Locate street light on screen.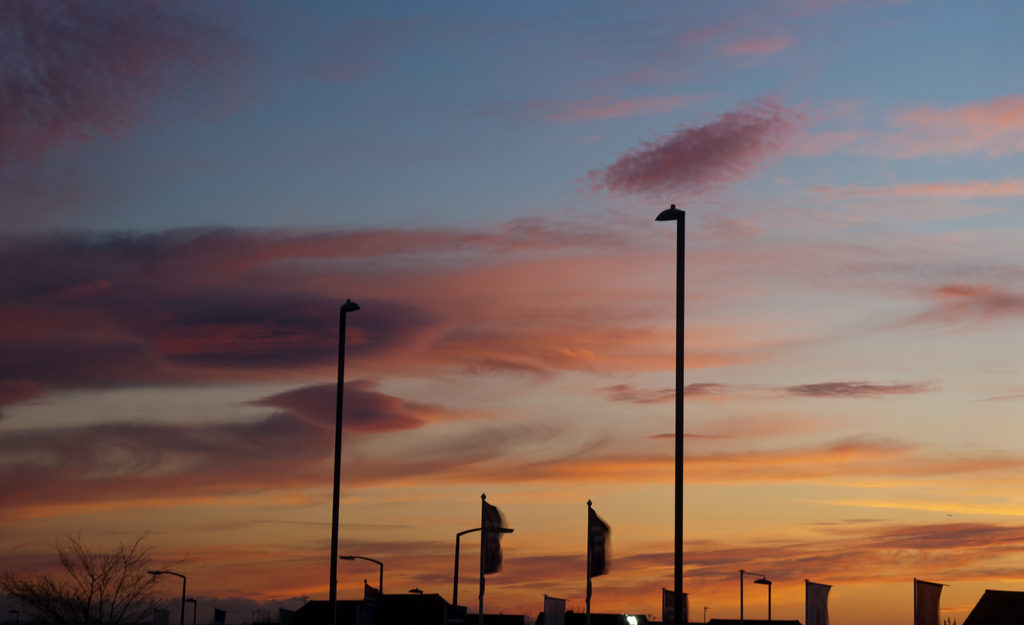
On screen at box=[321, 295, 359, 597].
